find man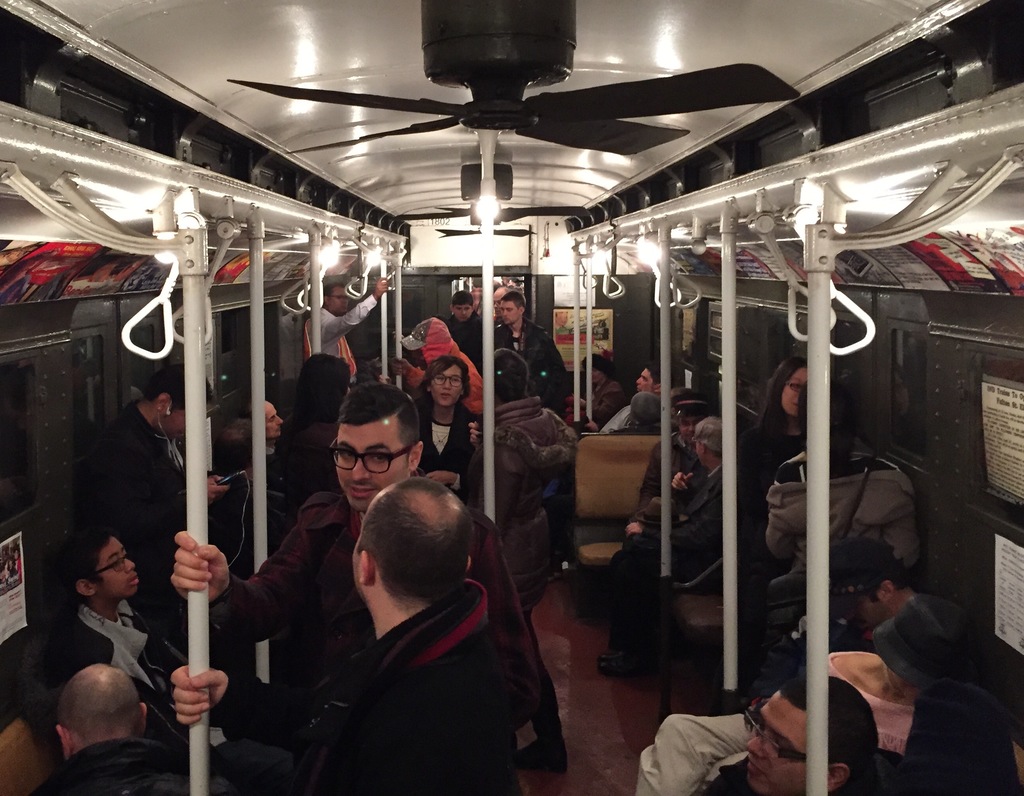
(left=824, top=541, right=920, bottom=651)
